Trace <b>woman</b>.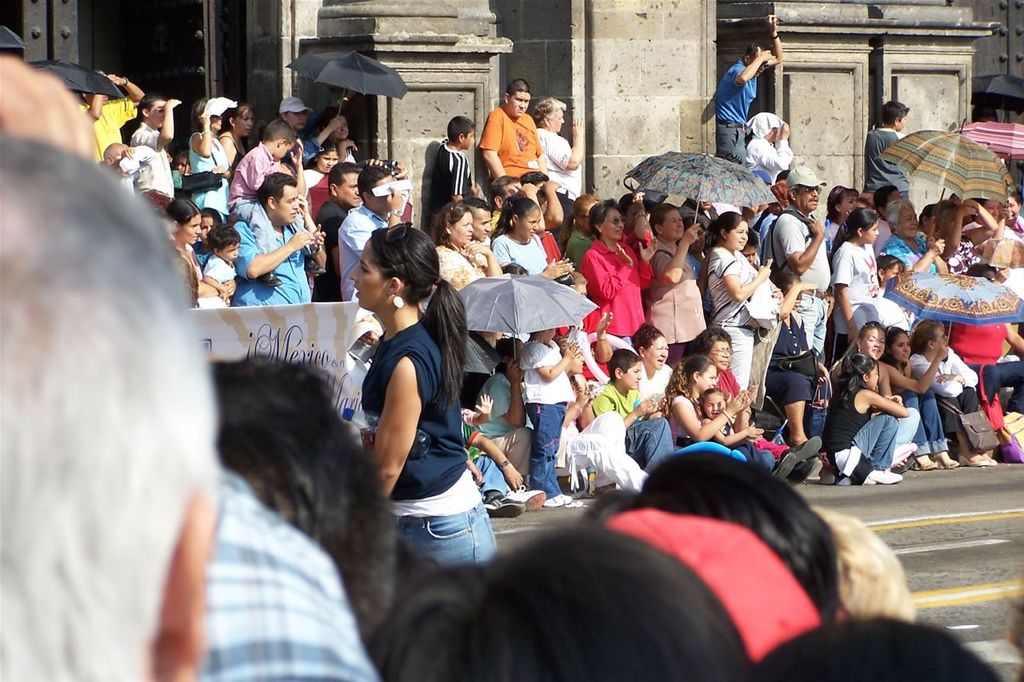
Traced to <bbox>703, 212, 776, 390</bbox>.
